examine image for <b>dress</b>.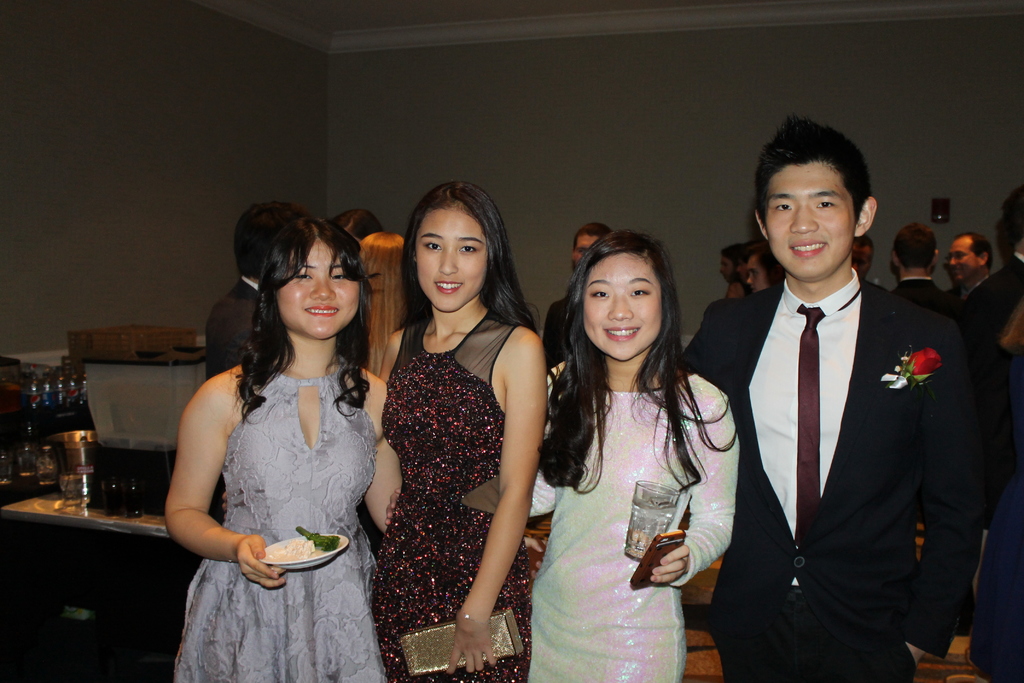
Examination result: (left=525, top=362, right=739, bottom=682).
